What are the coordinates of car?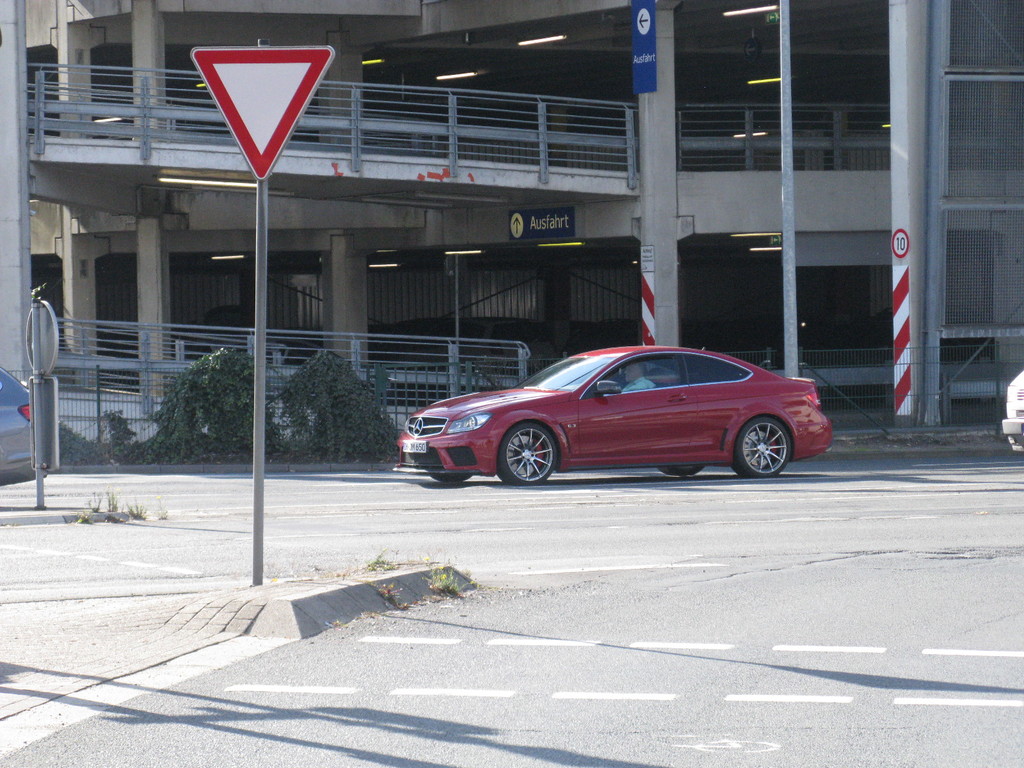
387,337,840,490.
